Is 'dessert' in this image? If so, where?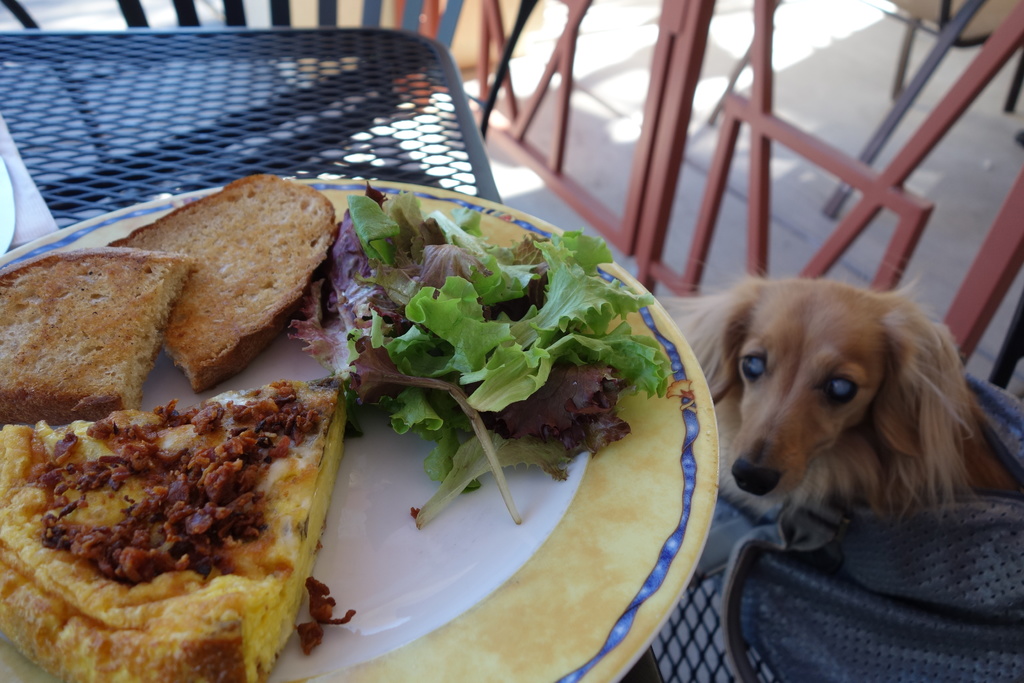
Yes, at {"x1": 0, "y1": 249, "x2": 200, "y2": 407}.
